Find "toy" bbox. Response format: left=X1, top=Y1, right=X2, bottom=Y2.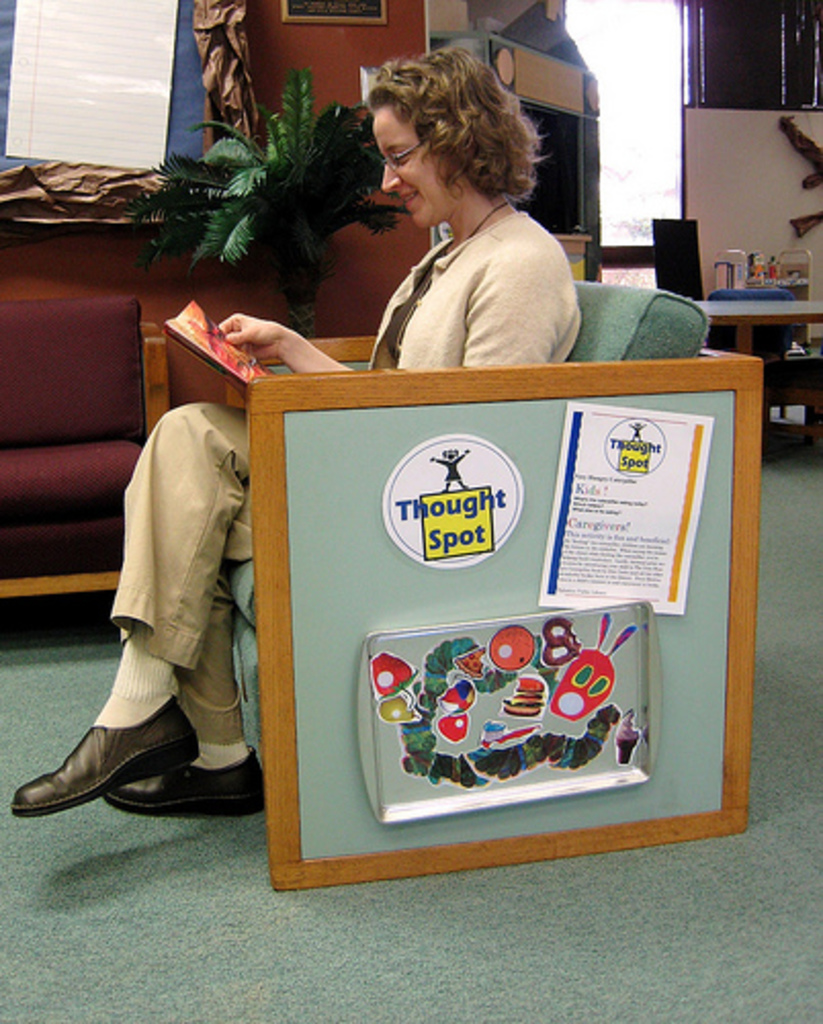
left=479, top=709, right=538, bottom=748.
